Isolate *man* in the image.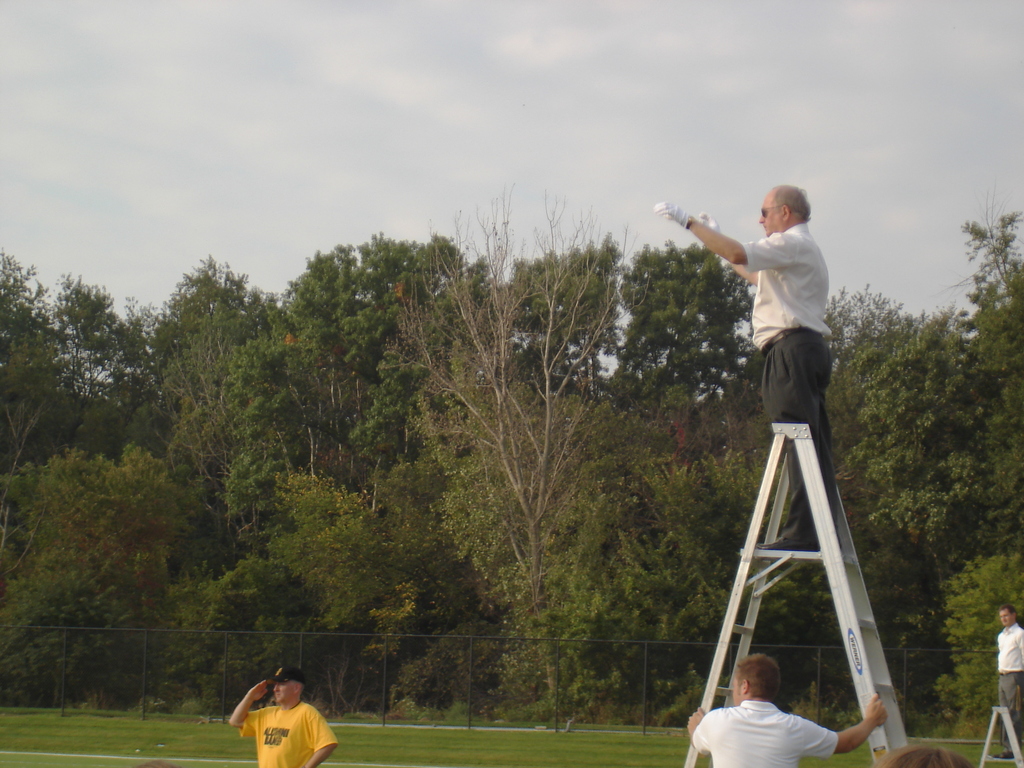
Isolated region: 232:664:339:767.
